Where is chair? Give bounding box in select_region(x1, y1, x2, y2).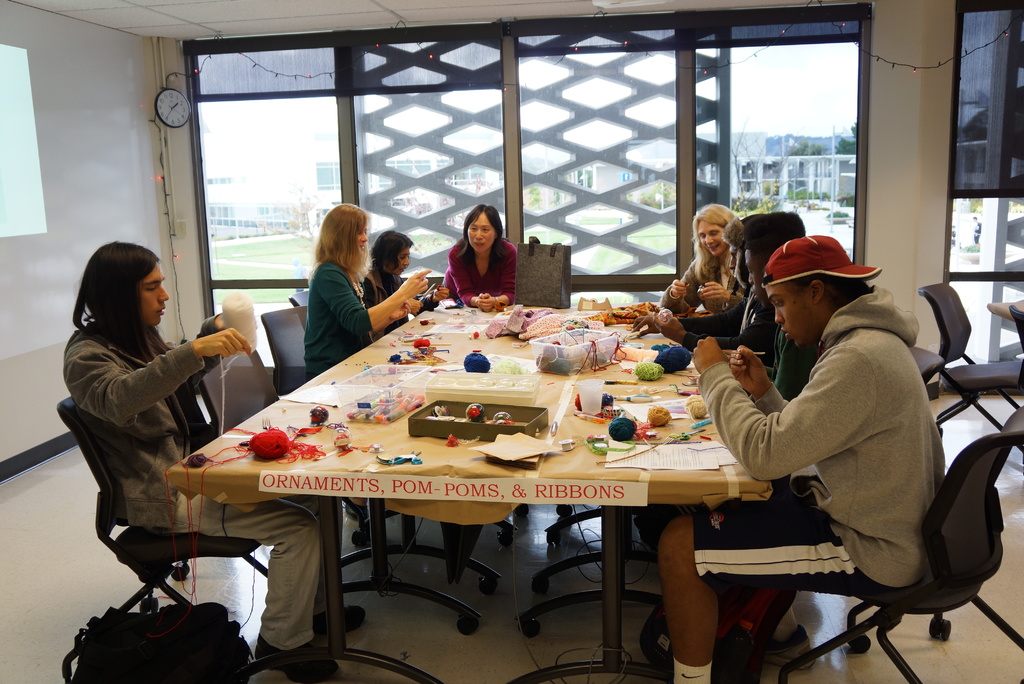
select_region(1007, 305, 1023, 351).
